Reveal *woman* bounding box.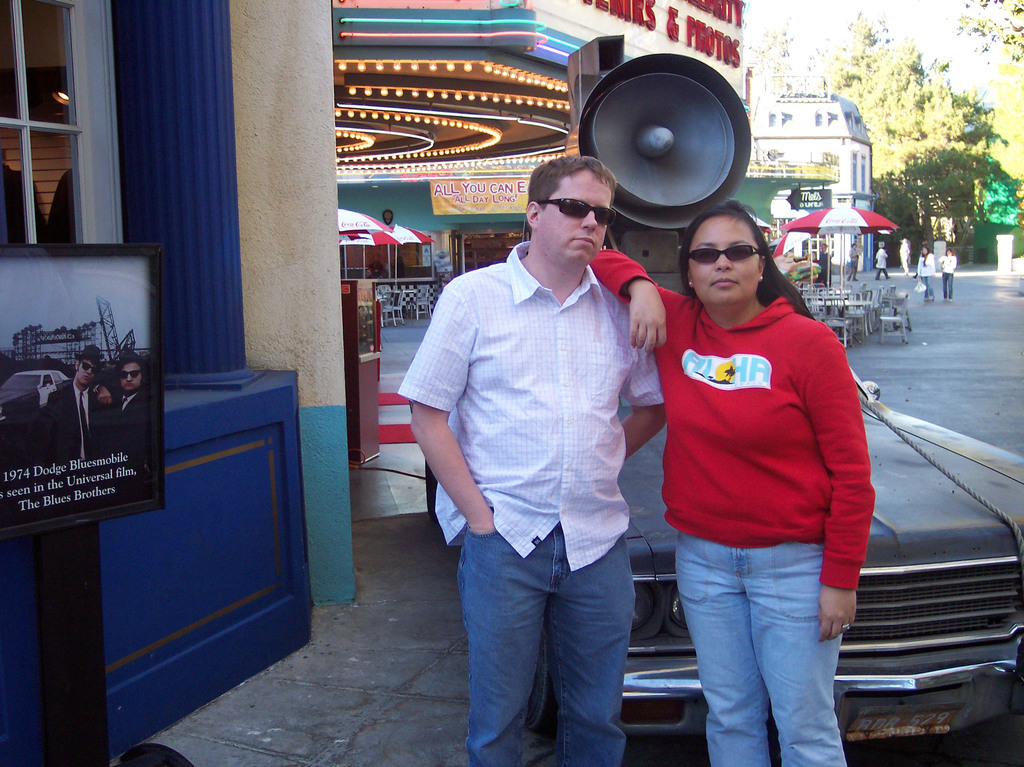
Revealed: 625,166,882,761.
